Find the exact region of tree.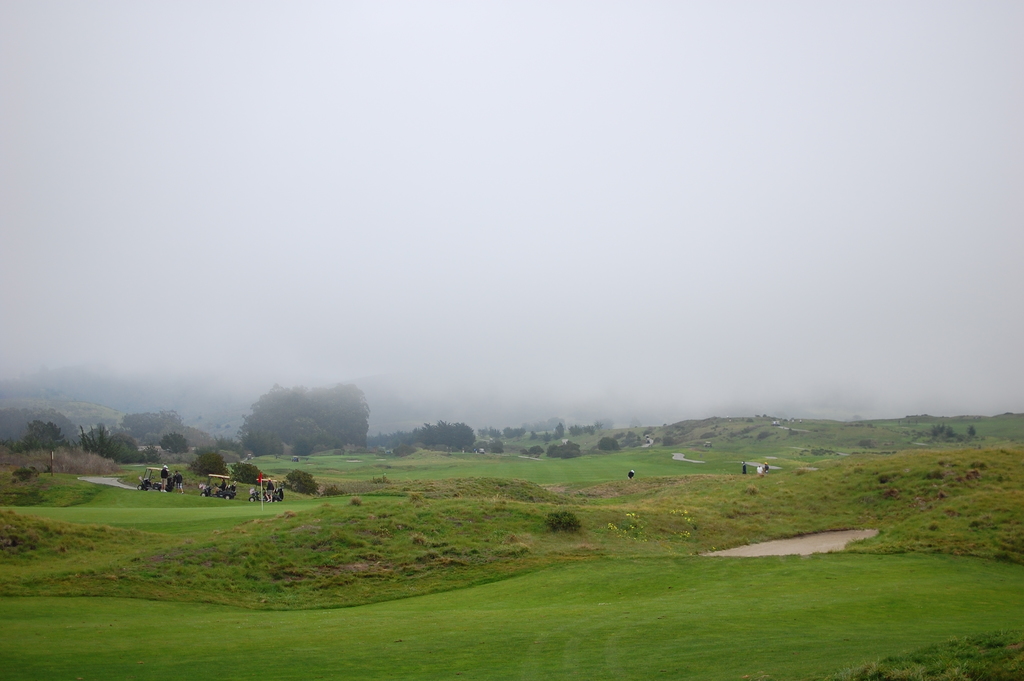
Exact region: 240, 378, 381, 459.
